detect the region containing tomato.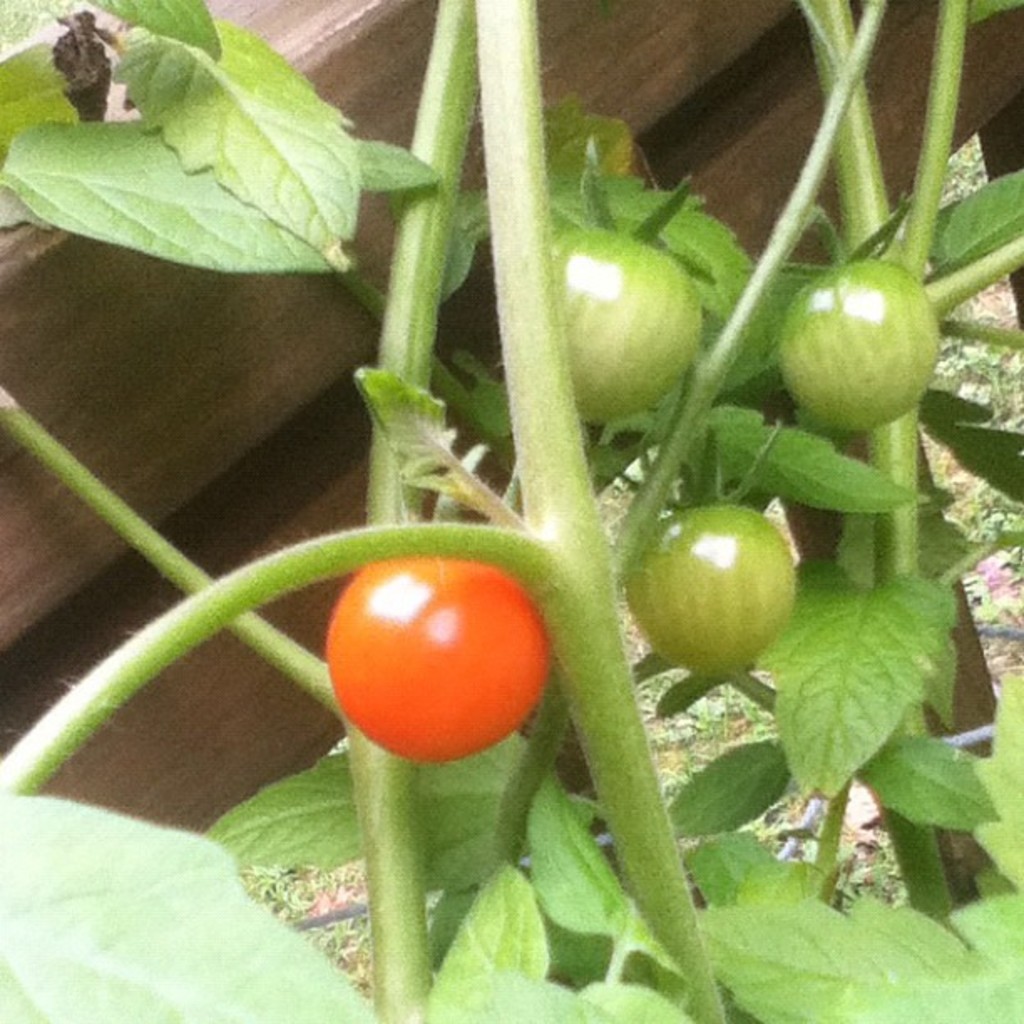
[x1=785, y1=253, x2=939, y2=425].
